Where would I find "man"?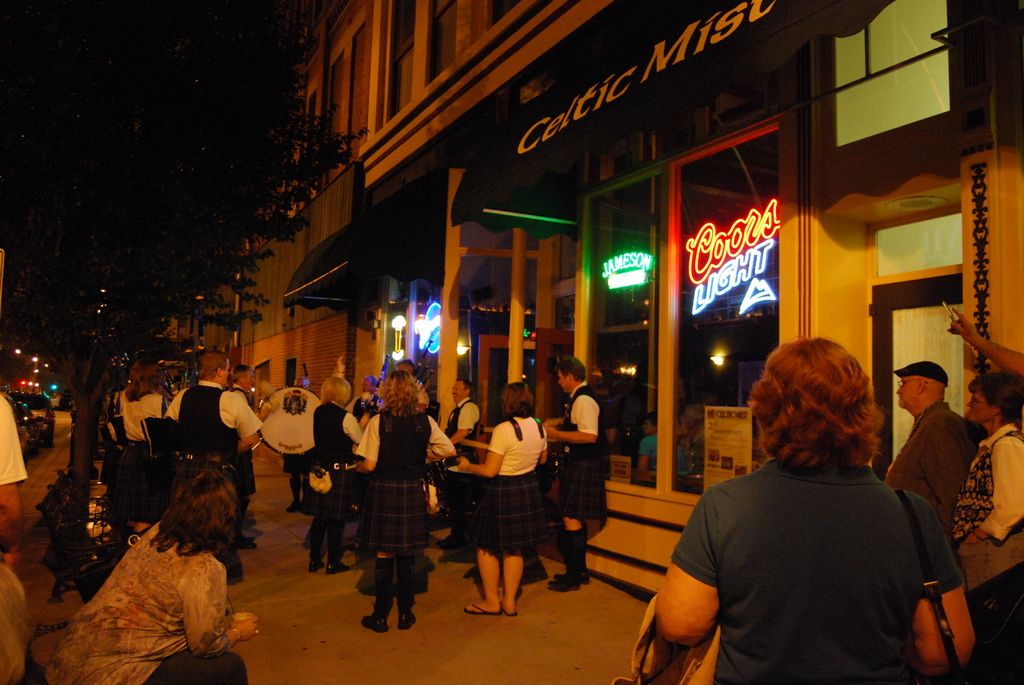
At 0, 391, 31, 541.
